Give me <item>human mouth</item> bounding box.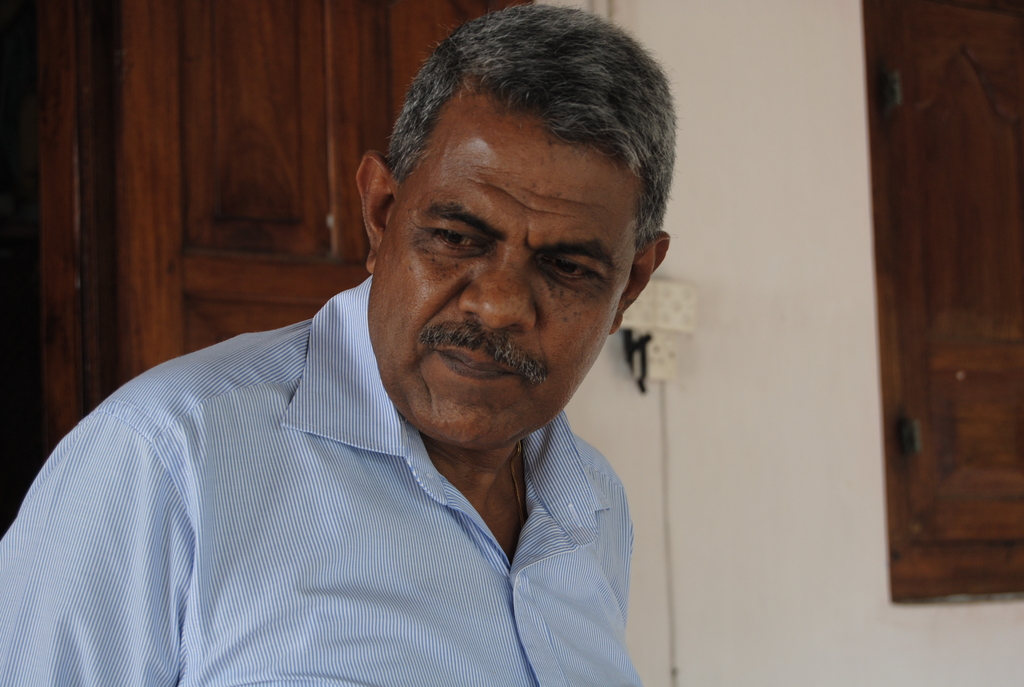
[432,338,527,389].
